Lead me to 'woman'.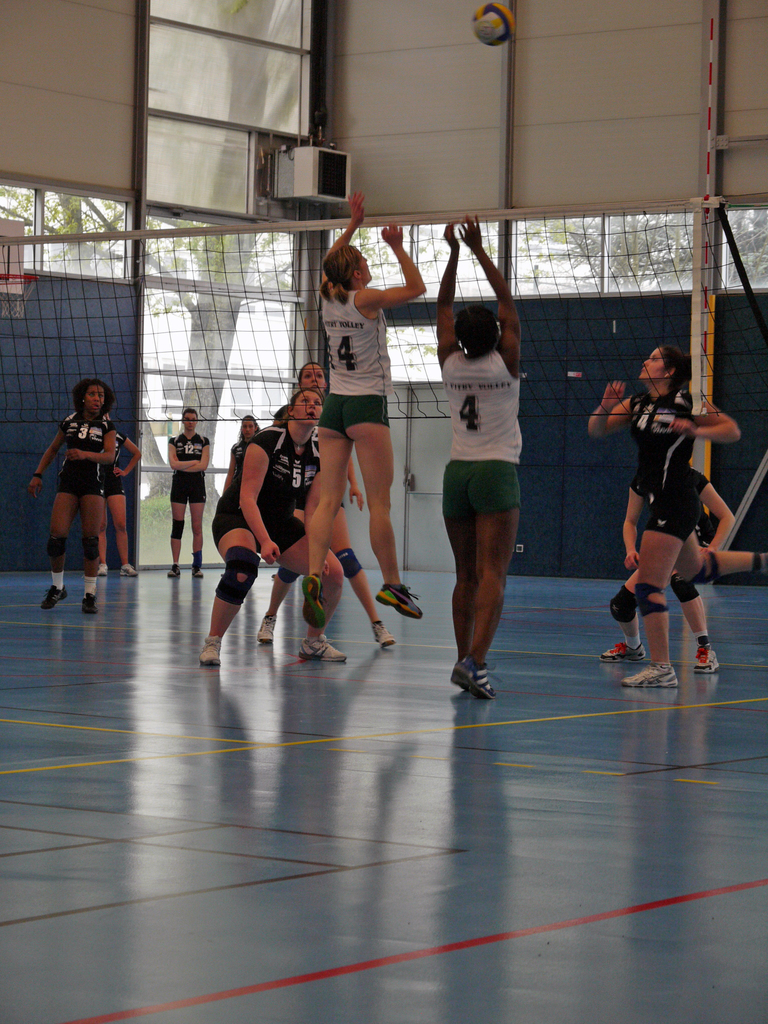
Lead to 97, 410, 147, 583.
